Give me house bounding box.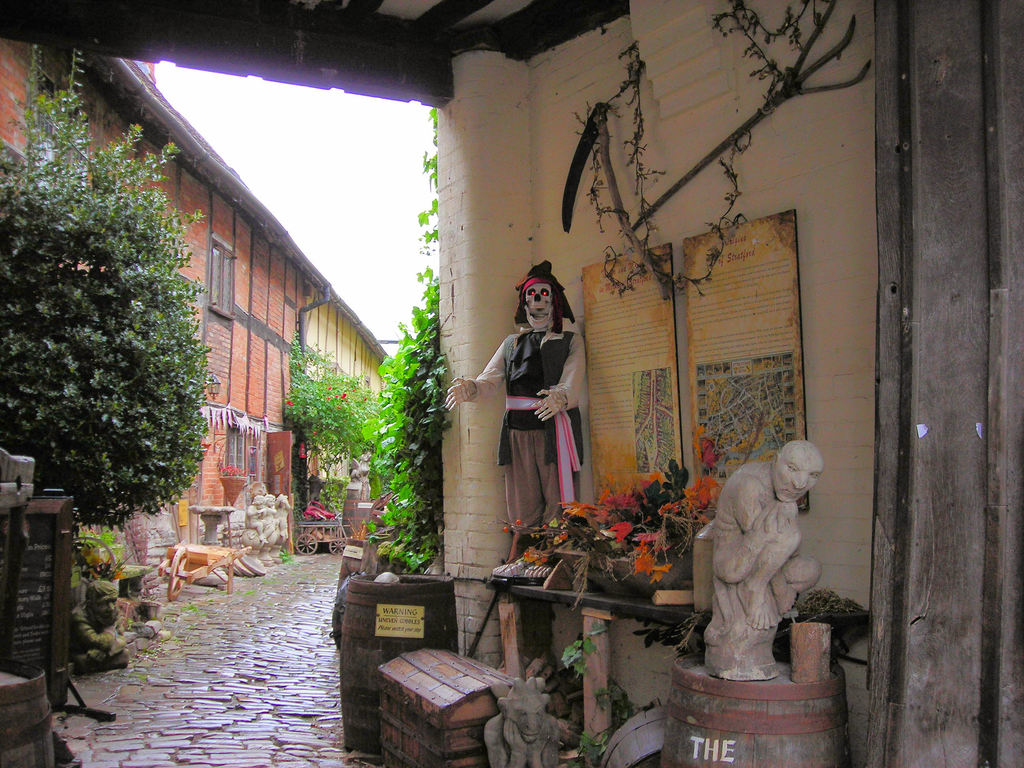
[297,280,403,552].
